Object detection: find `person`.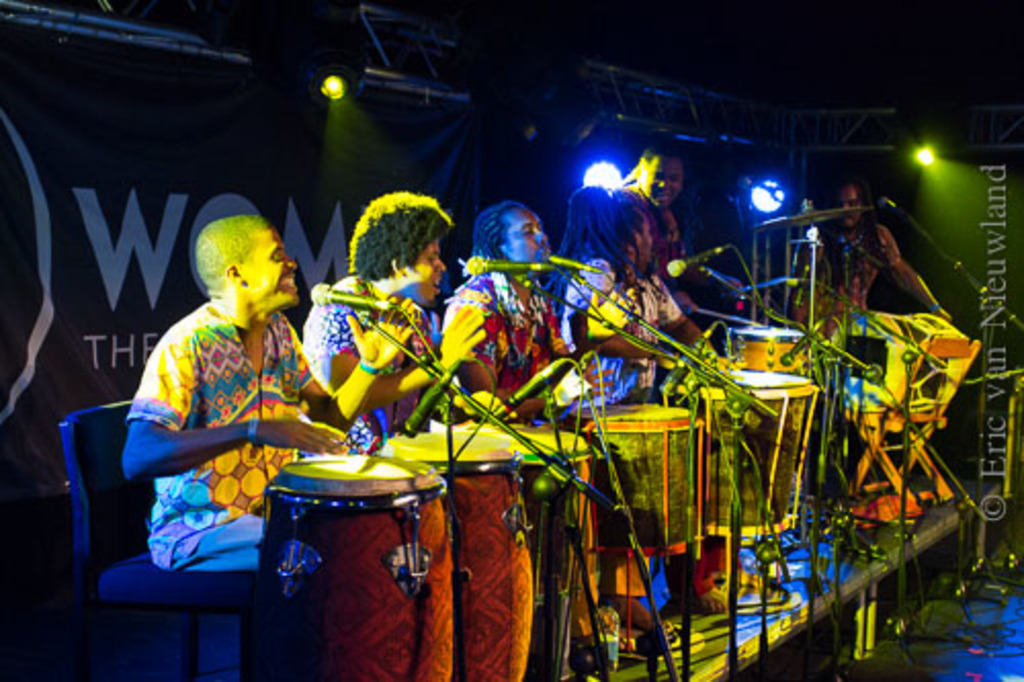
bbox(549, 184, 717, 412).
